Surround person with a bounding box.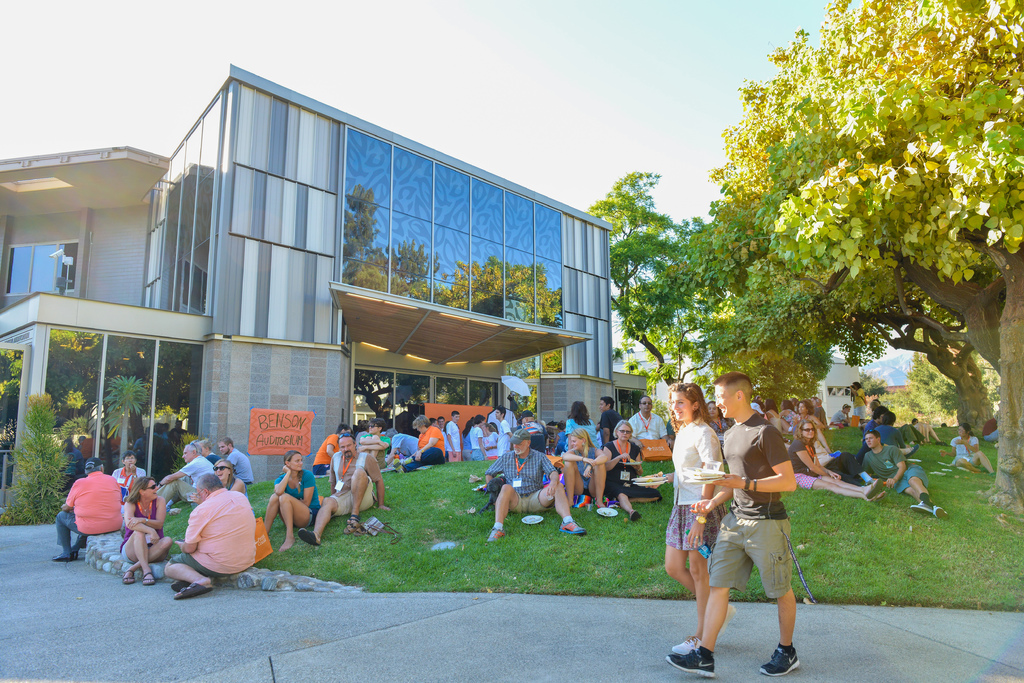
bbox=(52, 458, 122, 560).
